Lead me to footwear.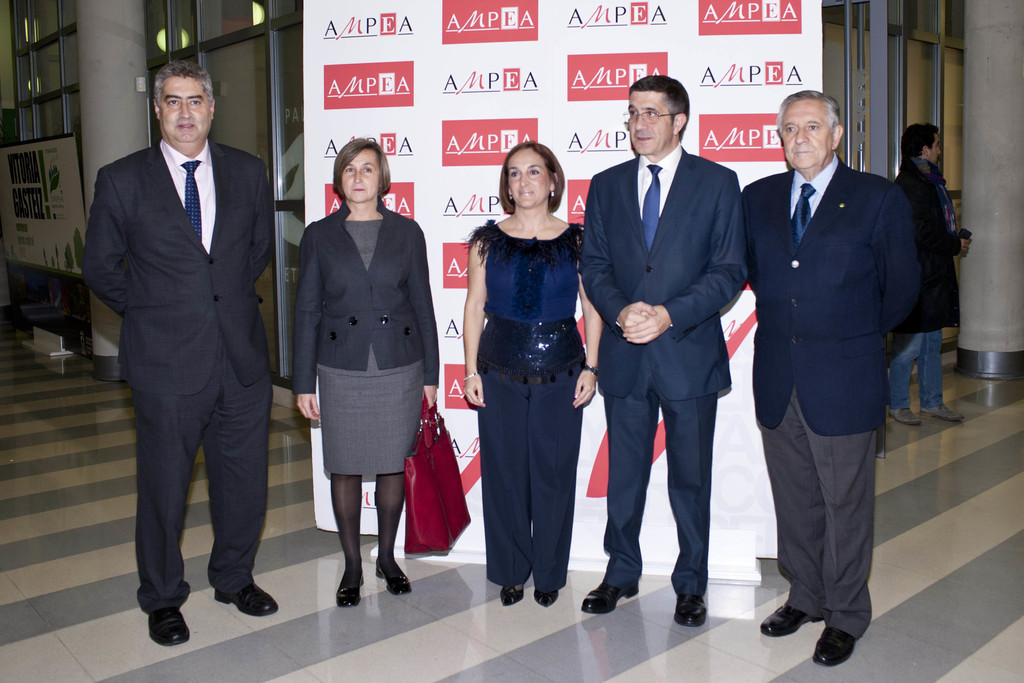
Lead to Rect(813, 627, 859, 666).
